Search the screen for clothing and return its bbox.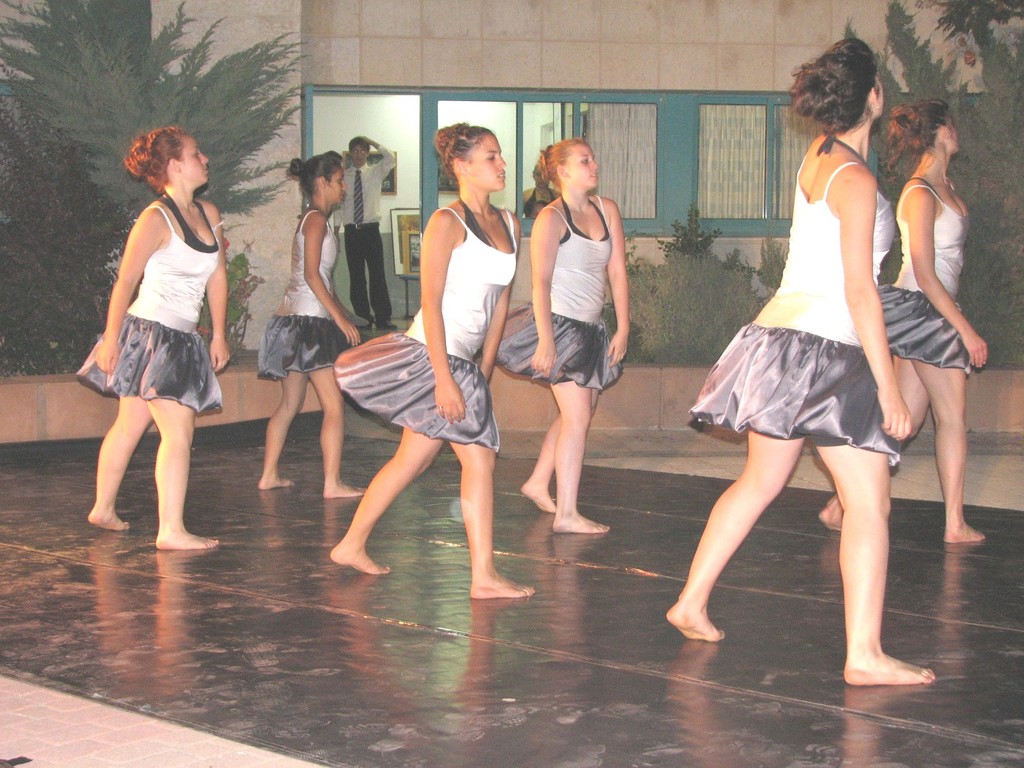
Found: x1=76, y1=198, x2=230, y2=412.
